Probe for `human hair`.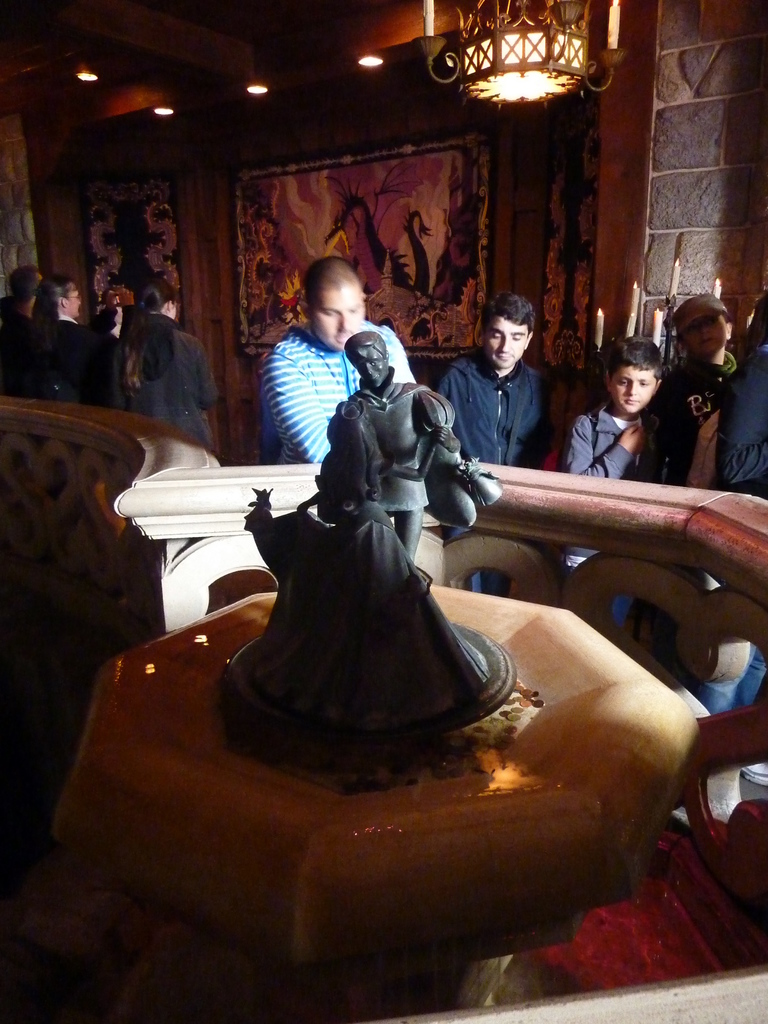
Probe result: x1=28, y1=273, x2=76, y2=335.
